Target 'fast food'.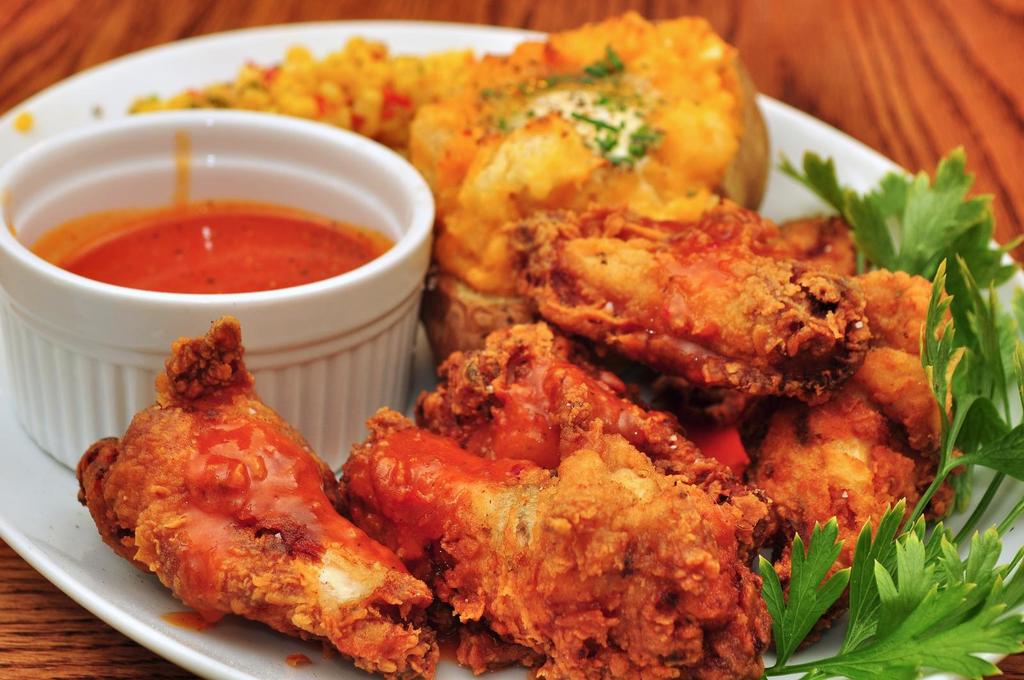
Target region: detection(412, 113, 740, 383).
